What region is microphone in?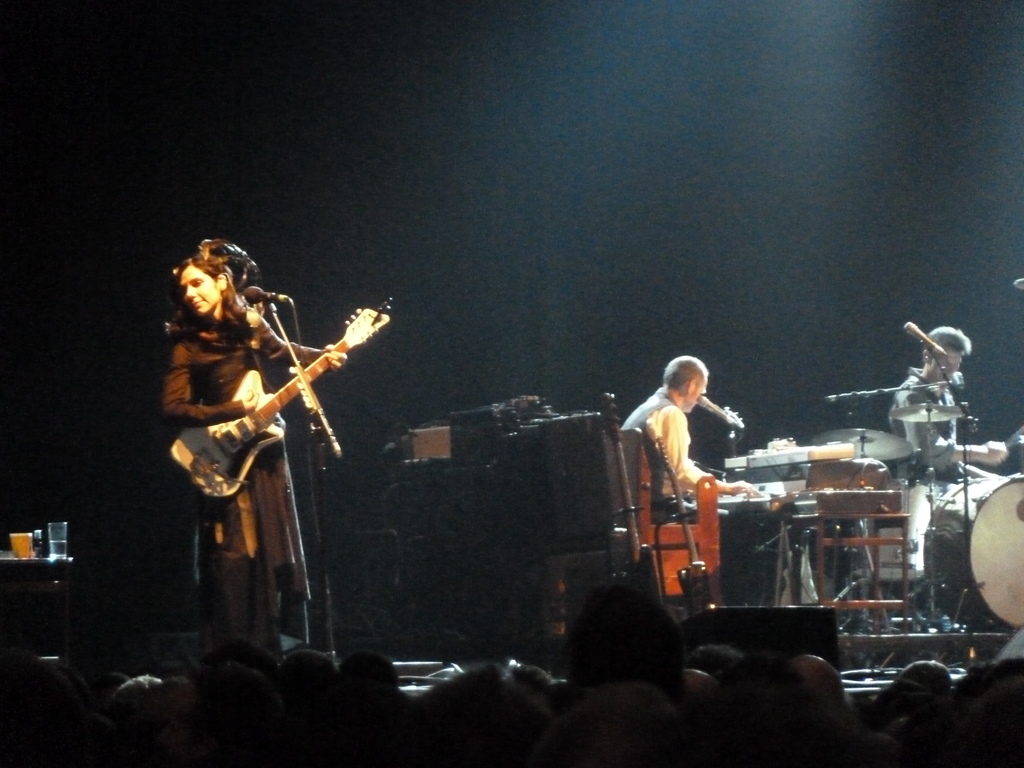
bbox(690, 390, 736, 426).
